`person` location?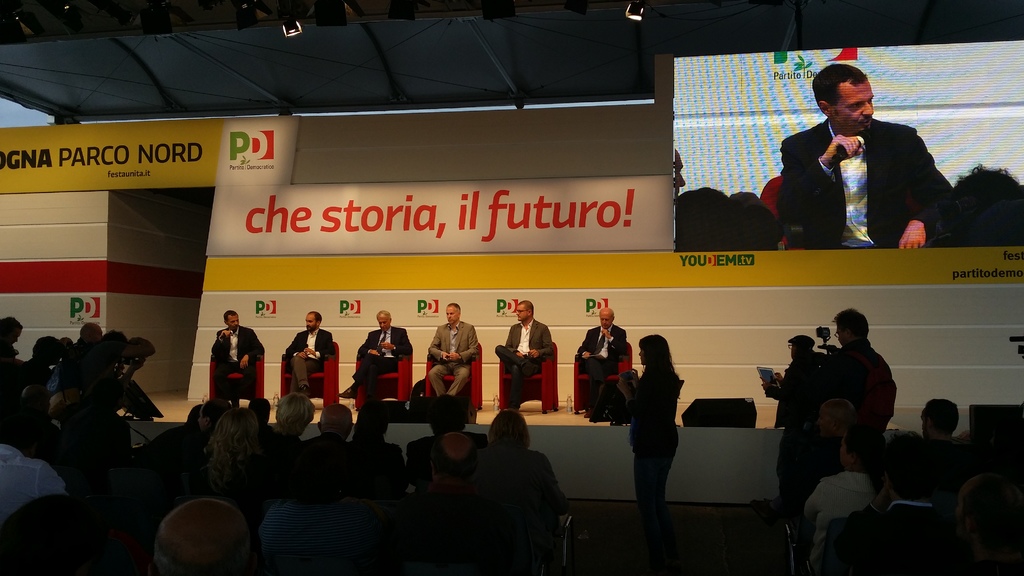
select_region(952, 163, 1023, 248)
